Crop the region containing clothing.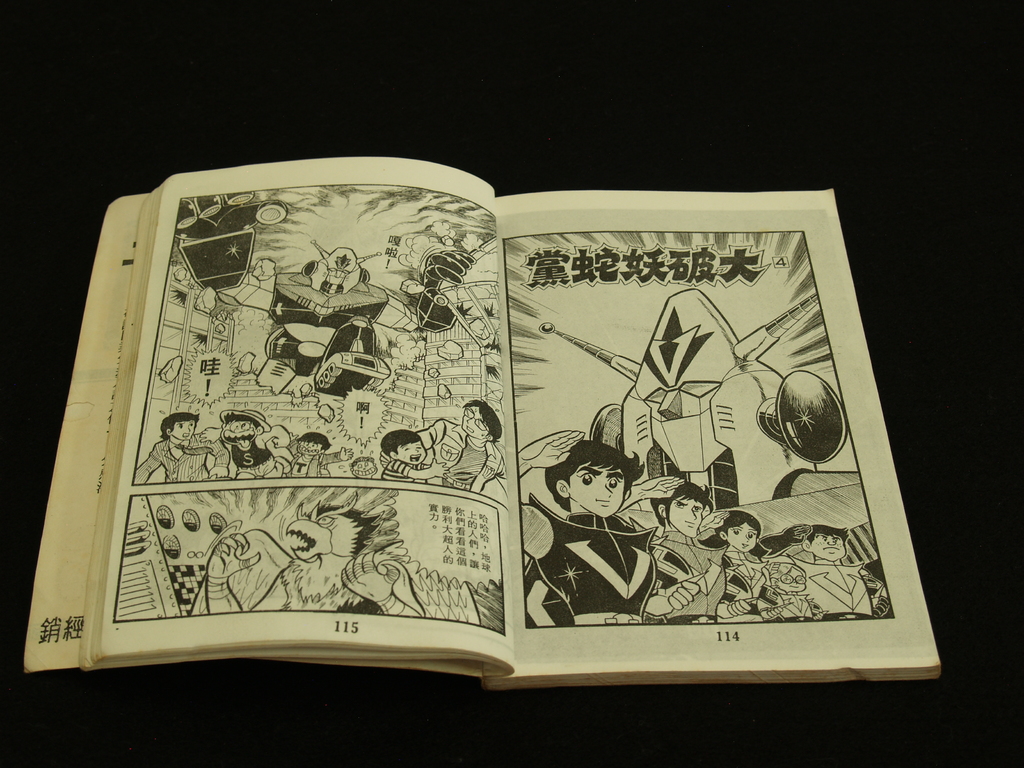
Crop region: box=[527, 486, 660, 618].
